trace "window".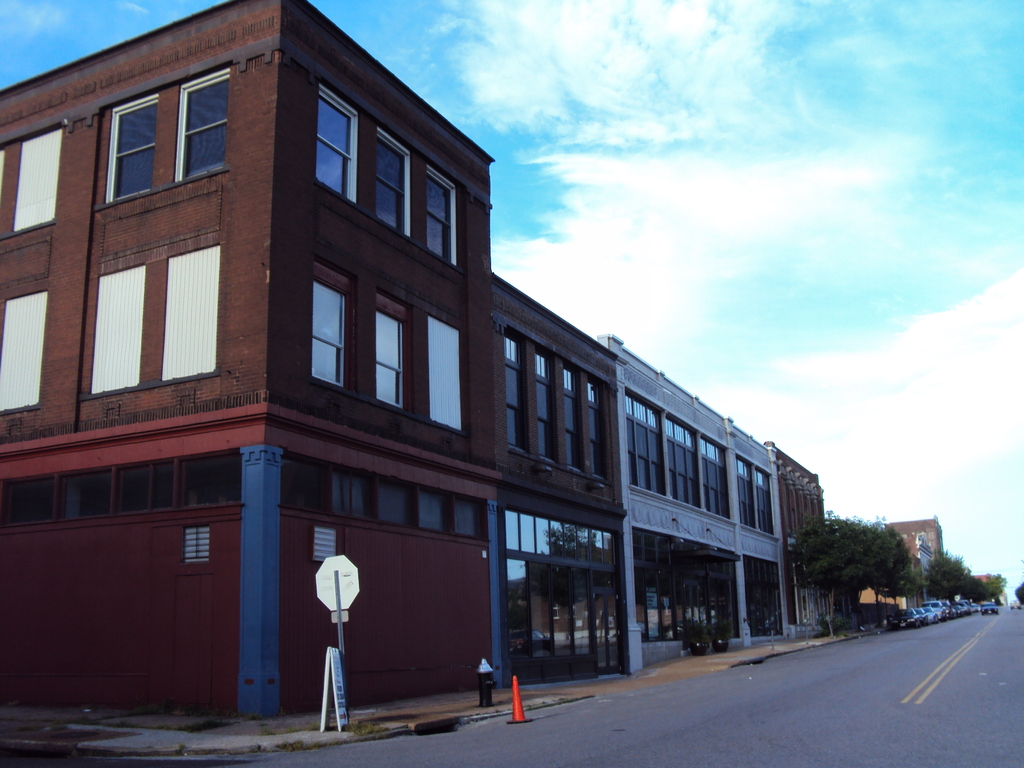
Traced to (418,487,446,531).
